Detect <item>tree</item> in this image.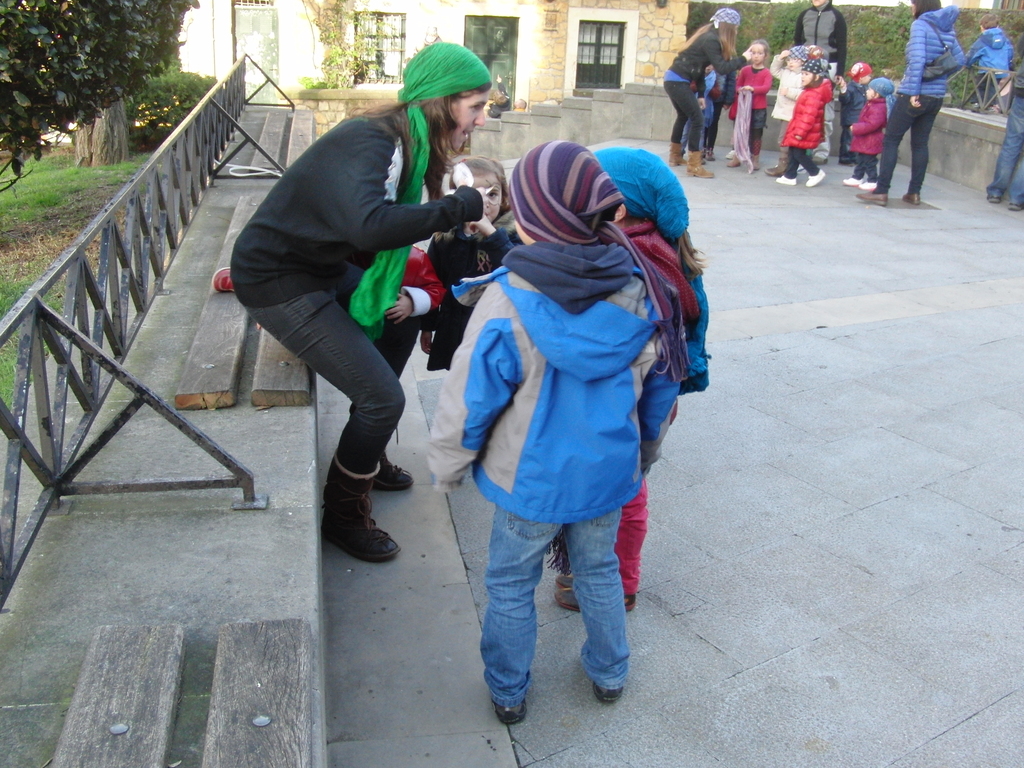
Detection: (x1=11, y1=16, x2=185, y2=148).
